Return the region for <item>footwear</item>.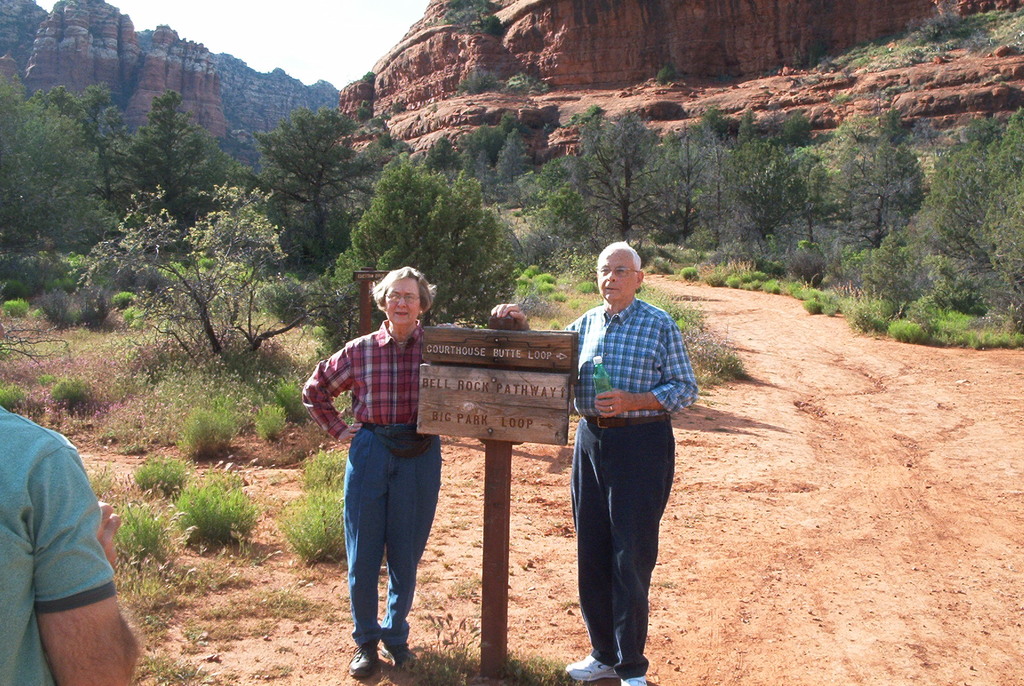
box=[342, 642, 378, 677].
